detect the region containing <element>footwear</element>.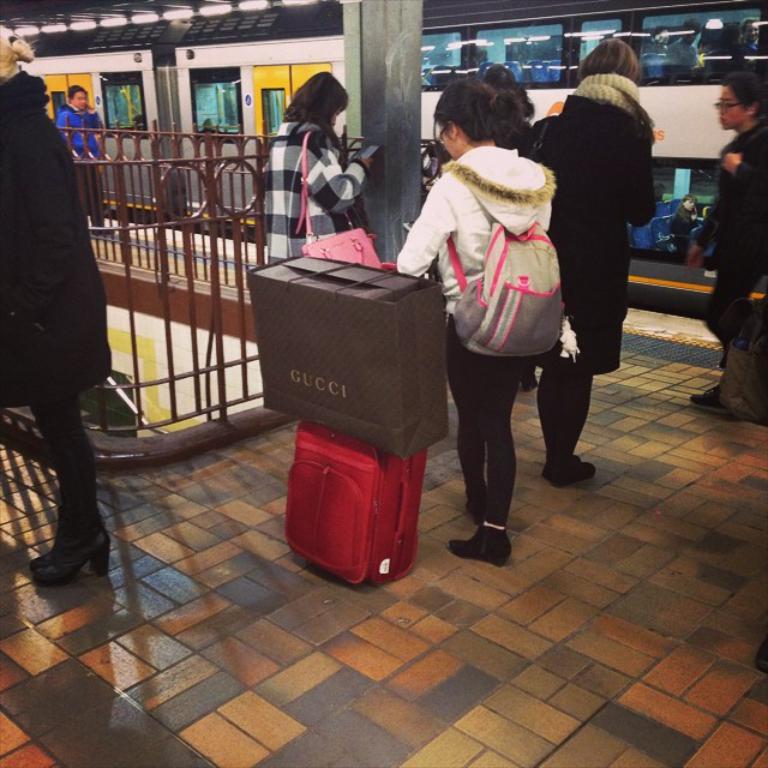
region(20, 478, 102, 588).
